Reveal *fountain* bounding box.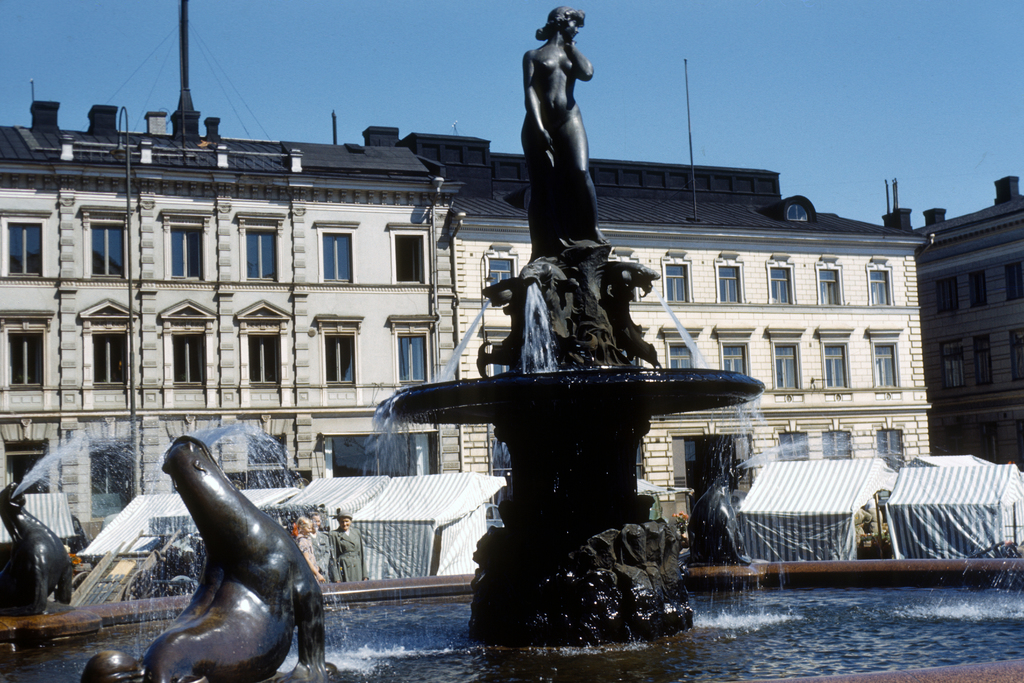
Revealed: [332, 129, 819, 652].
